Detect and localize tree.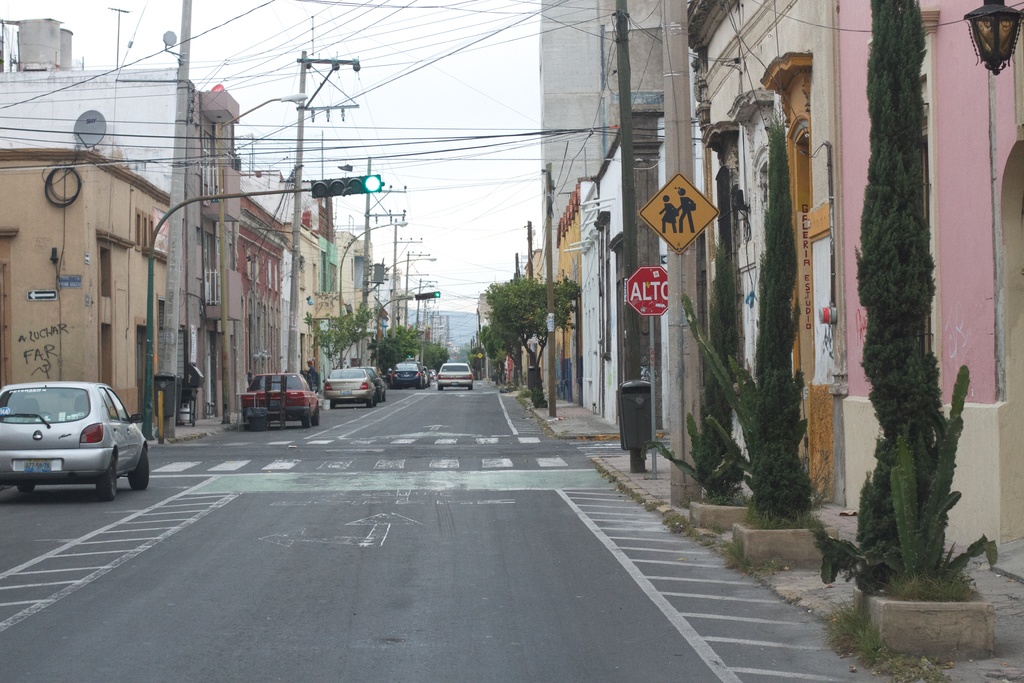
Localized at {"left": 465, "top": 324, "right": 508, "bottom": 381}.
